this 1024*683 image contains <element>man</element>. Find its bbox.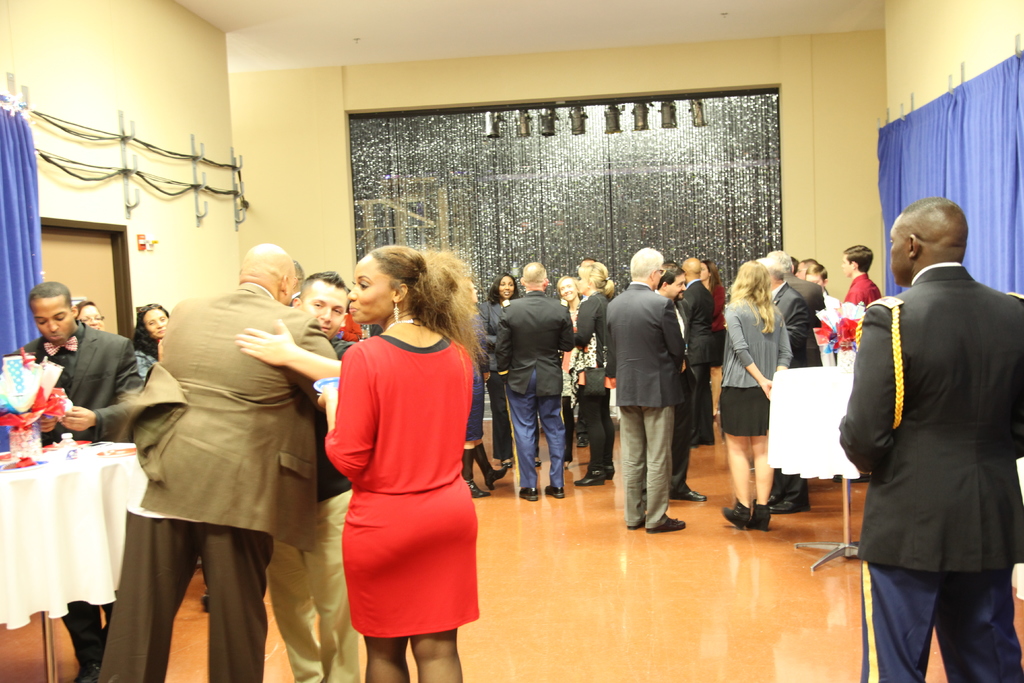
[x1=673, y1=255, x2=713, y2=448].
